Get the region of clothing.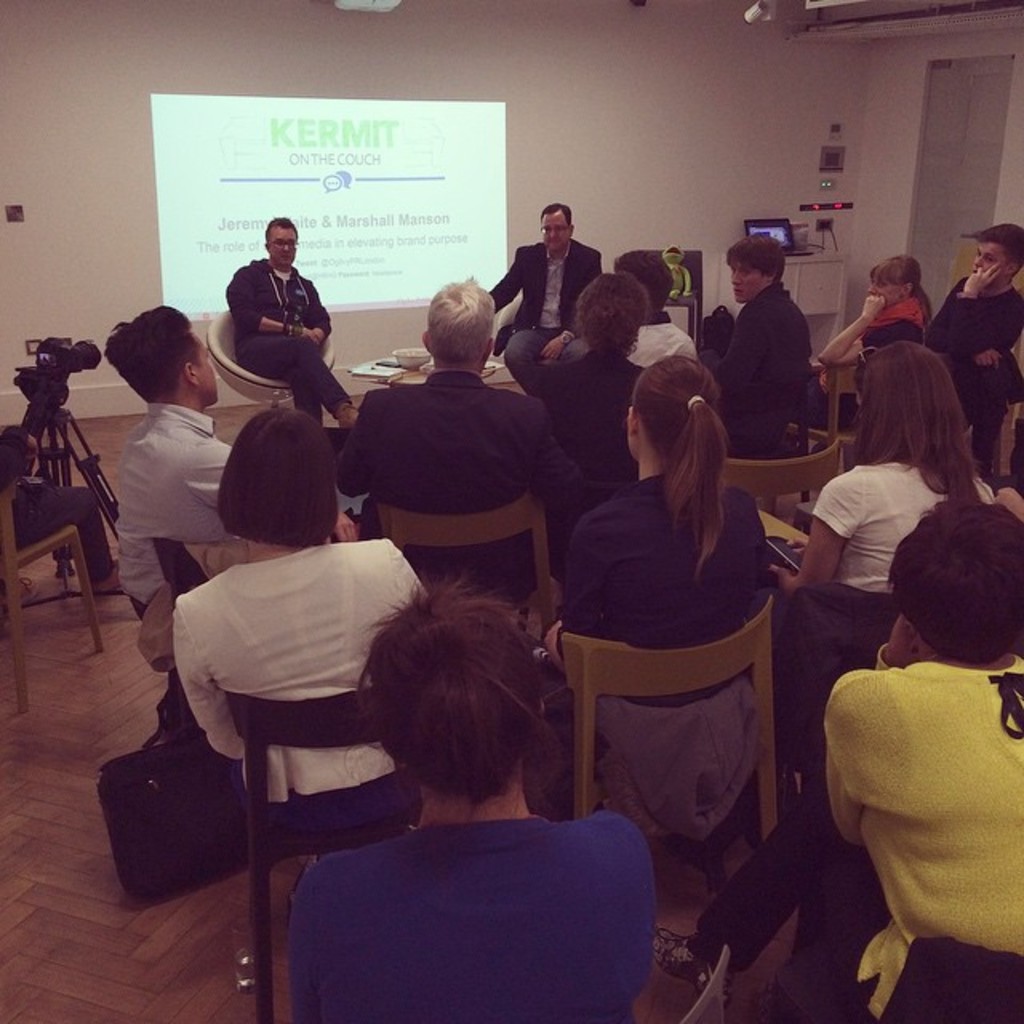
x1=866, y1=290, x2=925, y2=338.
